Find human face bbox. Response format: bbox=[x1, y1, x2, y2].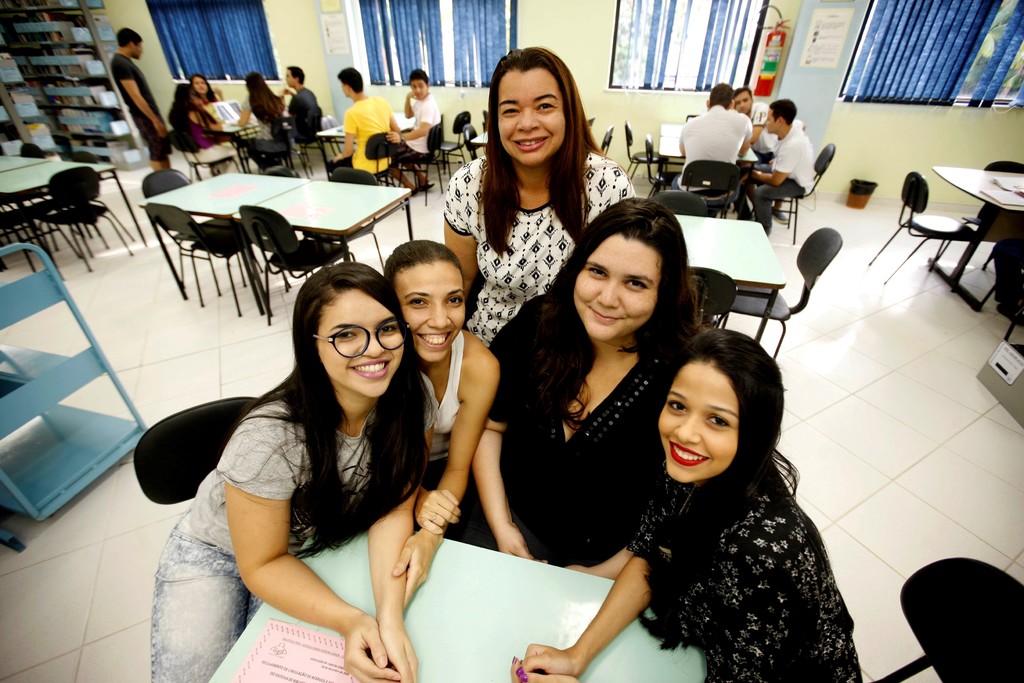
bbox=[316, 283, 402, 399].
